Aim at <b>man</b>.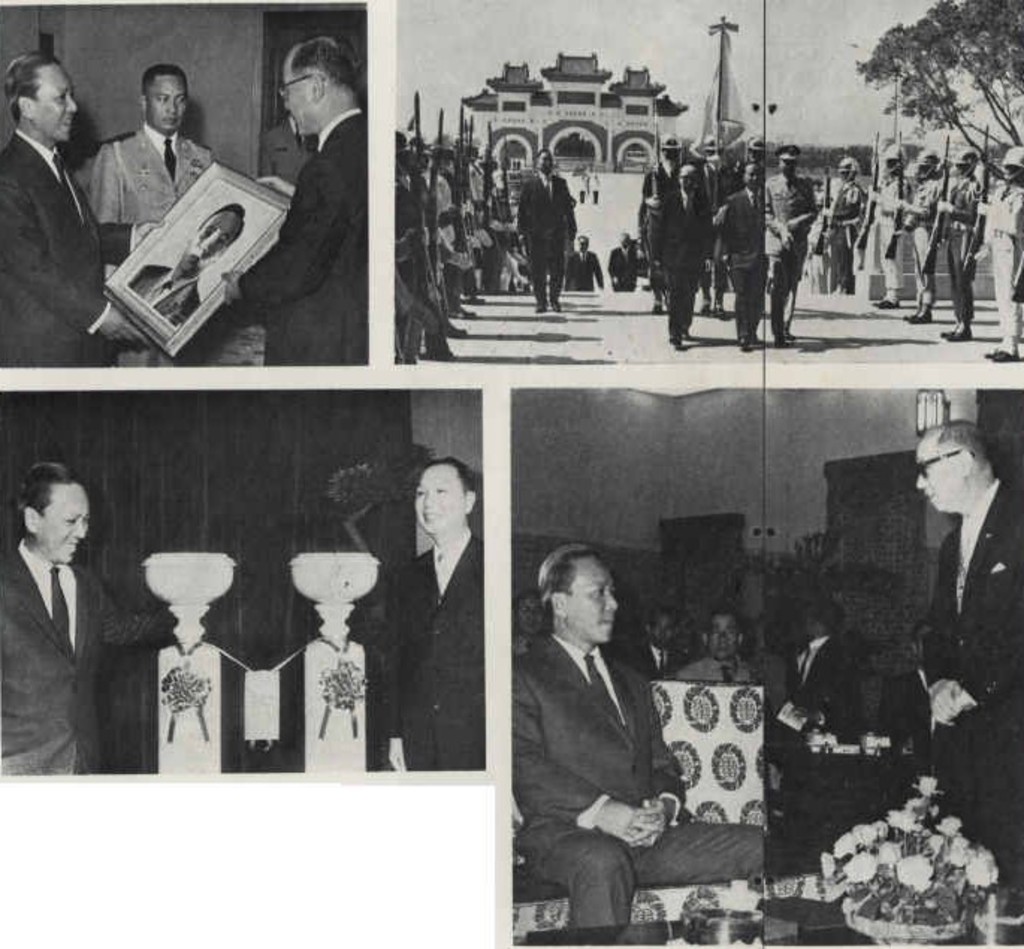
Aimed at locate(653, 155, 709, 353).
